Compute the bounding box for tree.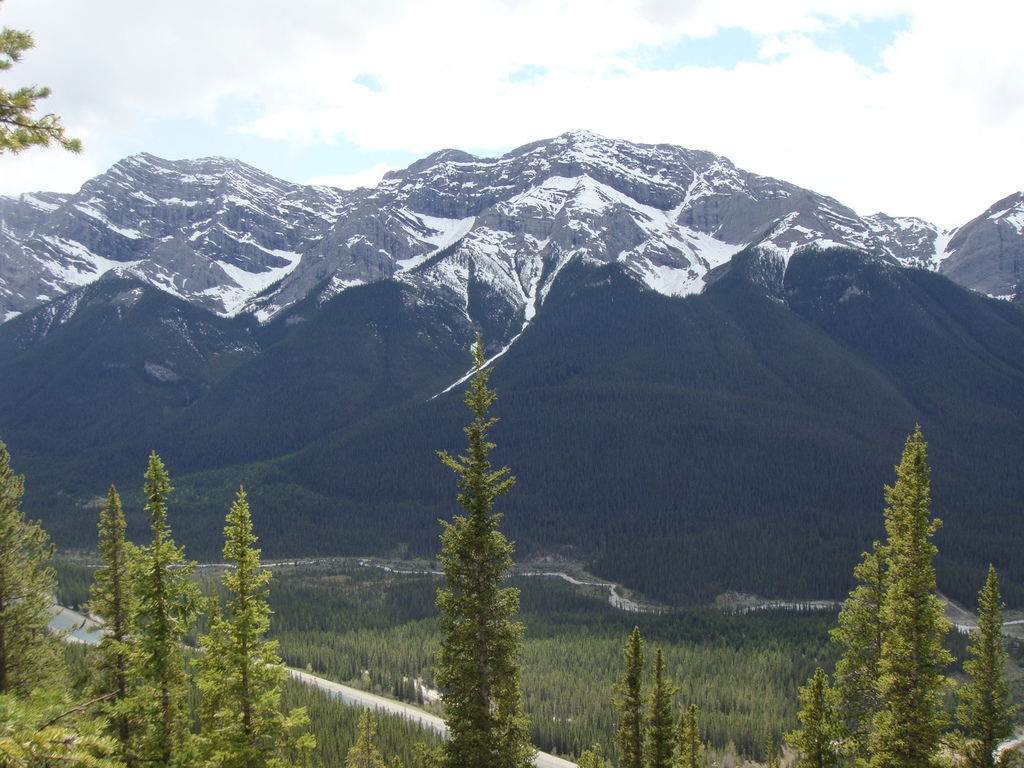
l=640, t=646, r=689, b=767.
